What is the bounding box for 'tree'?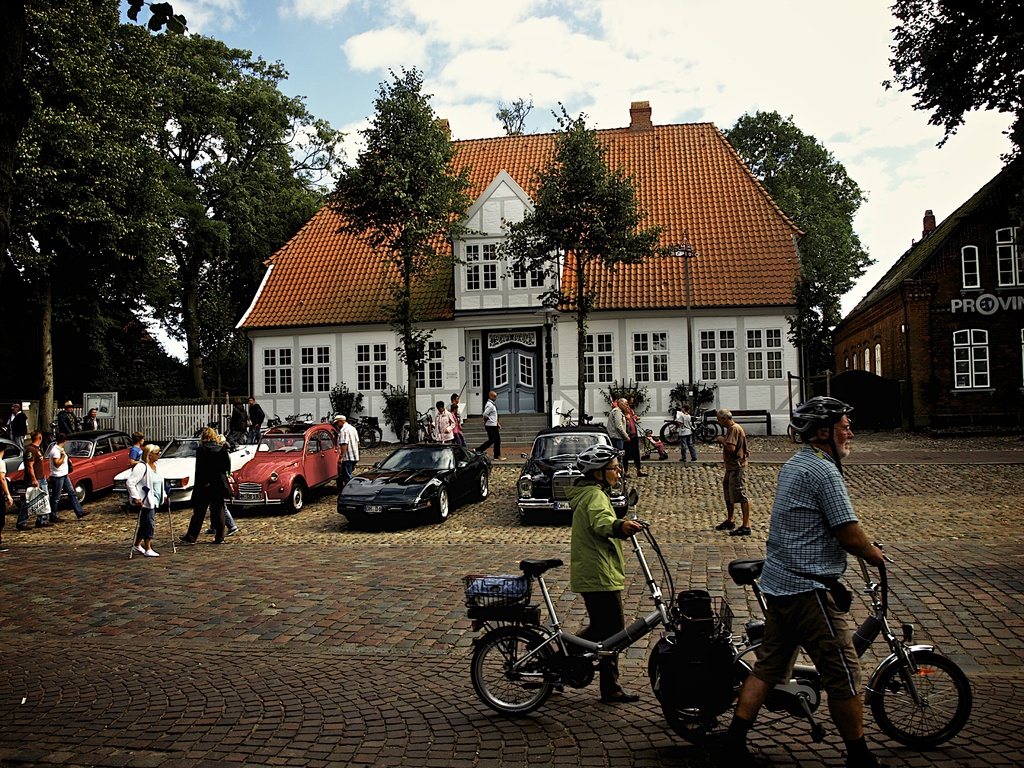
(119,29,337,405).
